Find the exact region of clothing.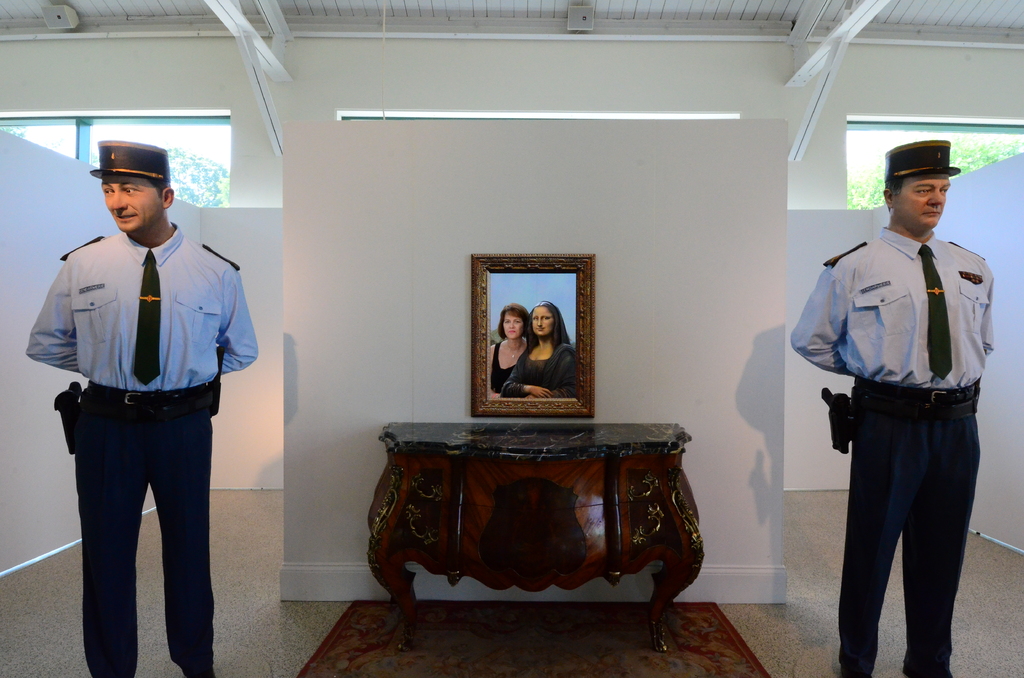
Exact region: crop(788, 220, 1004, 677).
